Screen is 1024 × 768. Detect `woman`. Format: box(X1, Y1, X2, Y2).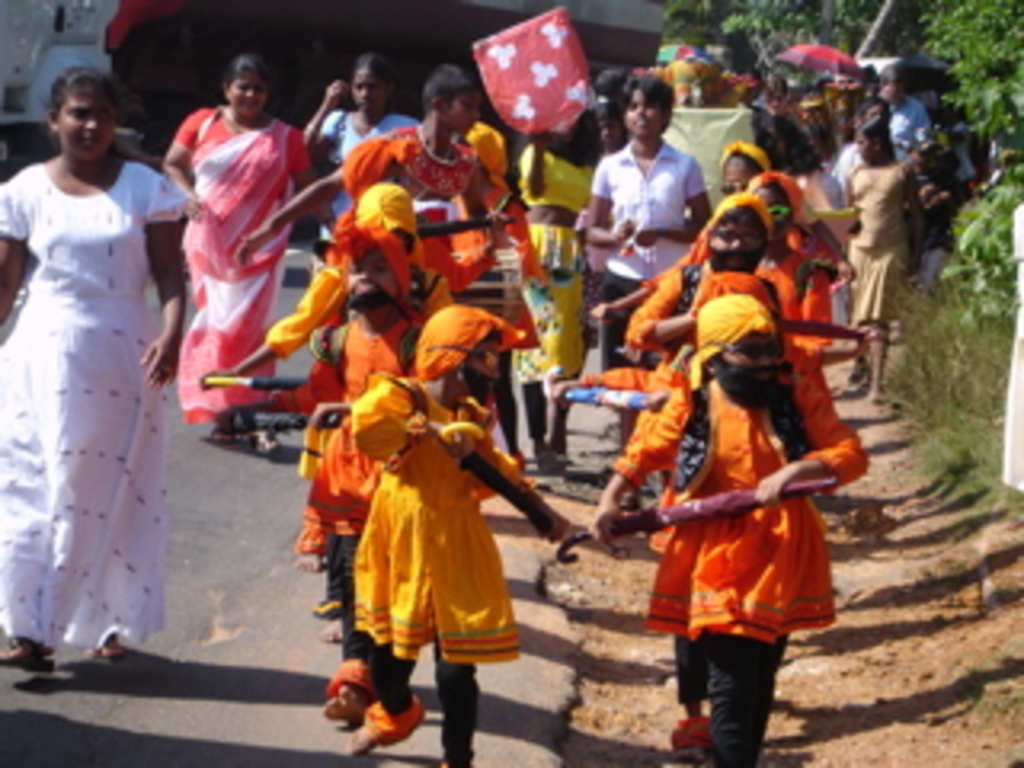
box(160, 48, 304, 445).
